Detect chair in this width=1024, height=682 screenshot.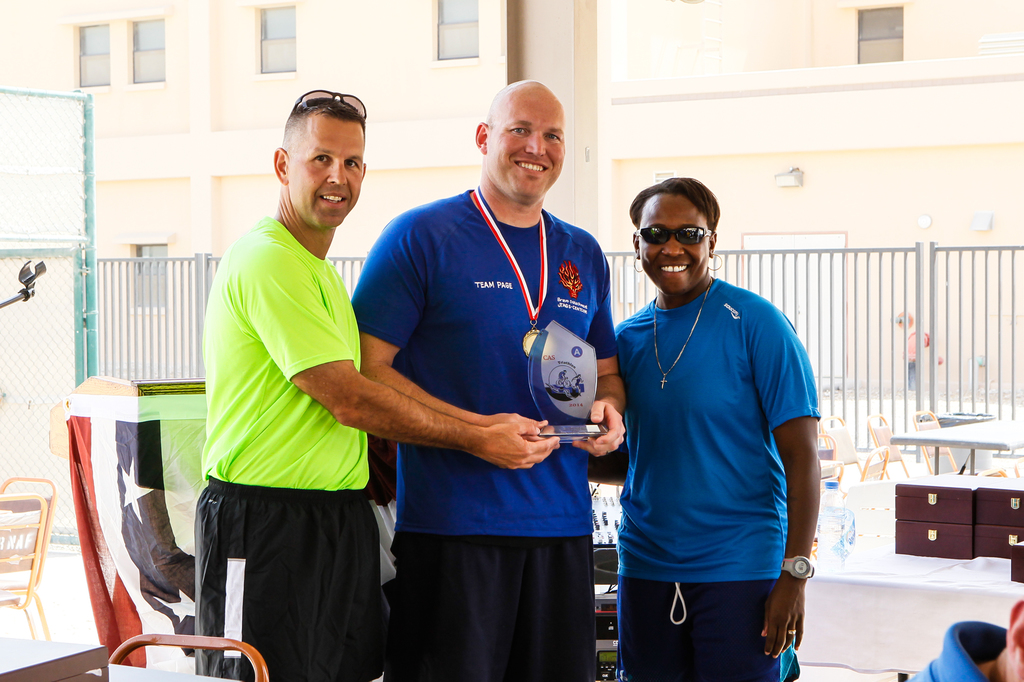
Detection: locate(860, 410, 911, 481).
